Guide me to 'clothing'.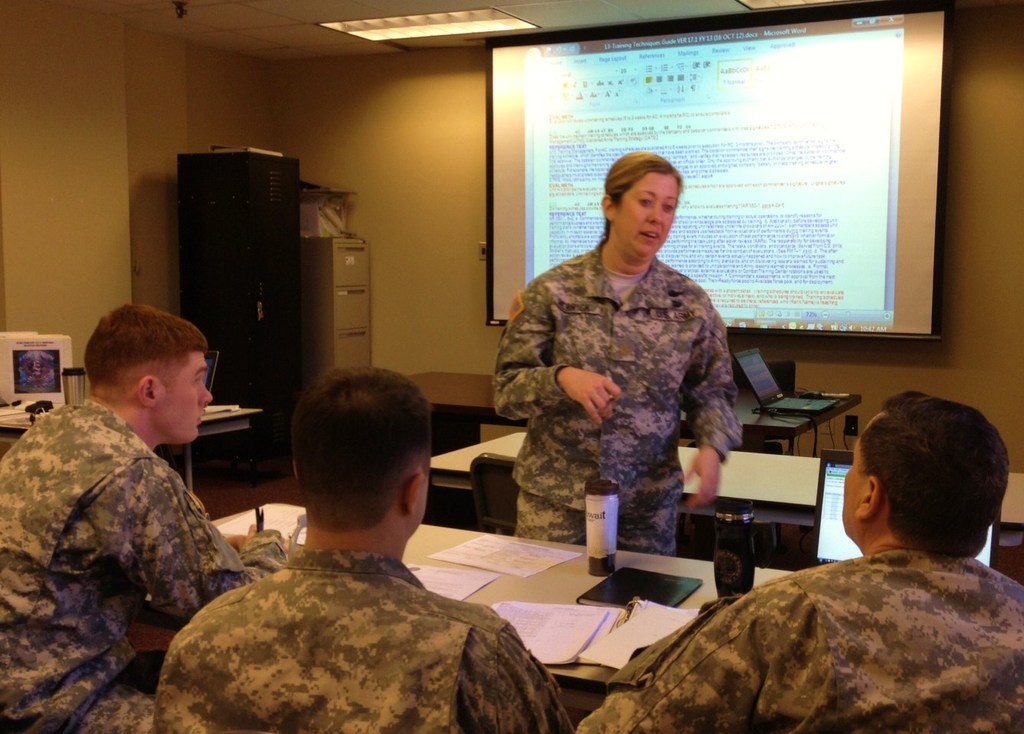
Guidance: <region>490, 205, 758, 577</region>.
